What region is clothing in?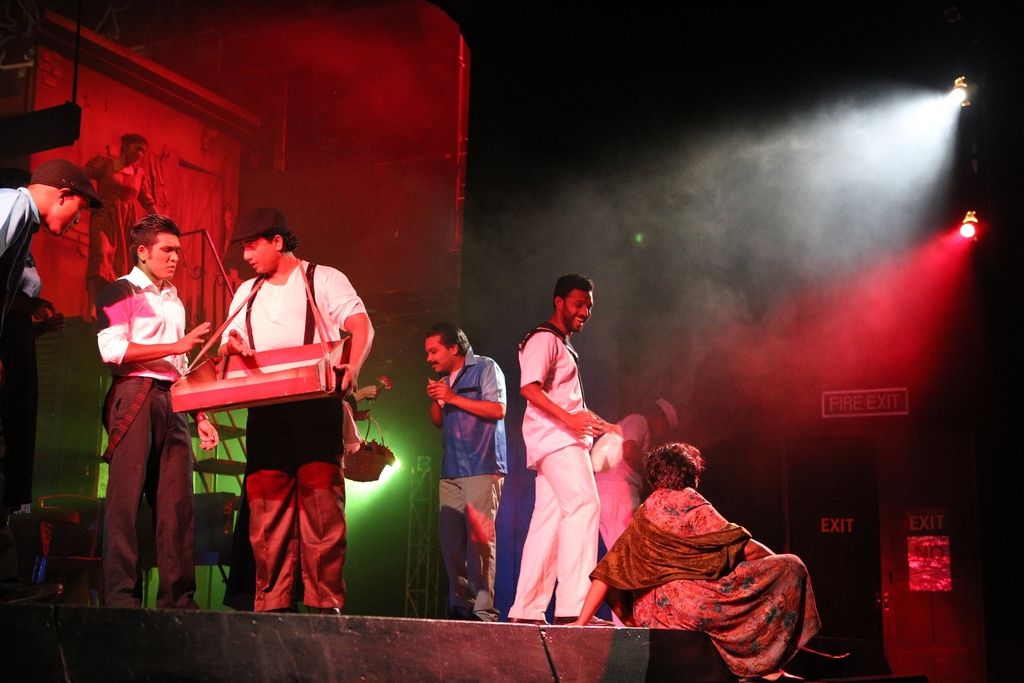
(x1=215, y1=256, x2=370, y2=611).
